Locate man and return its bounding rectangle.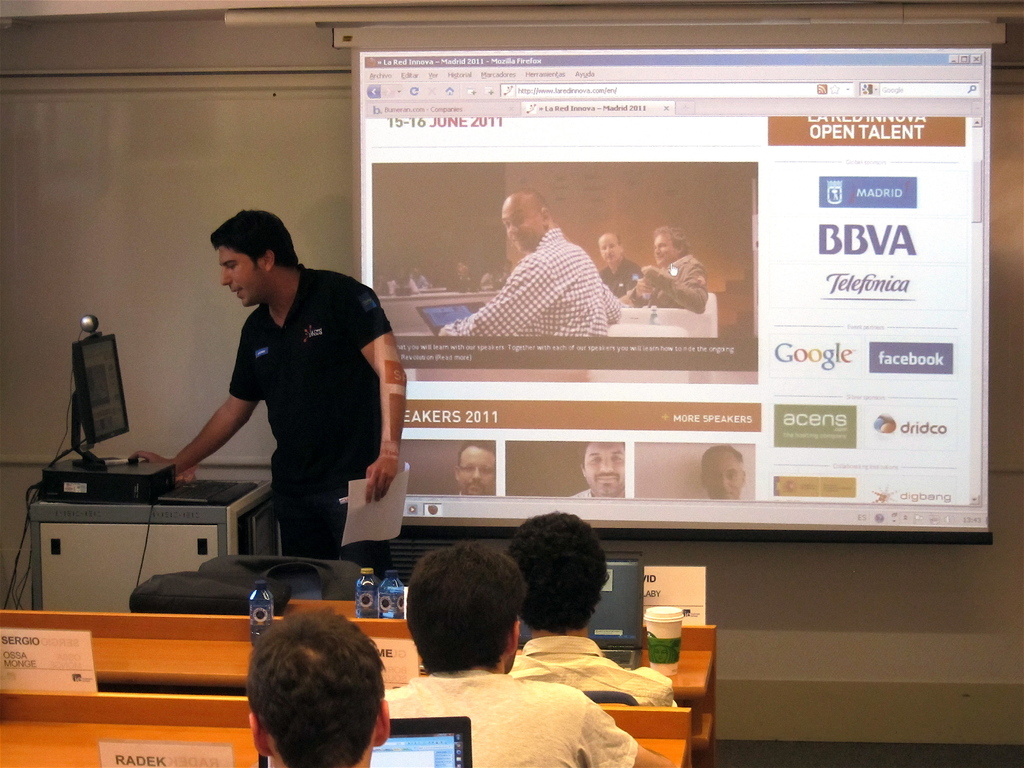
[x1=173, y1=220, x2=401, y2=566].
